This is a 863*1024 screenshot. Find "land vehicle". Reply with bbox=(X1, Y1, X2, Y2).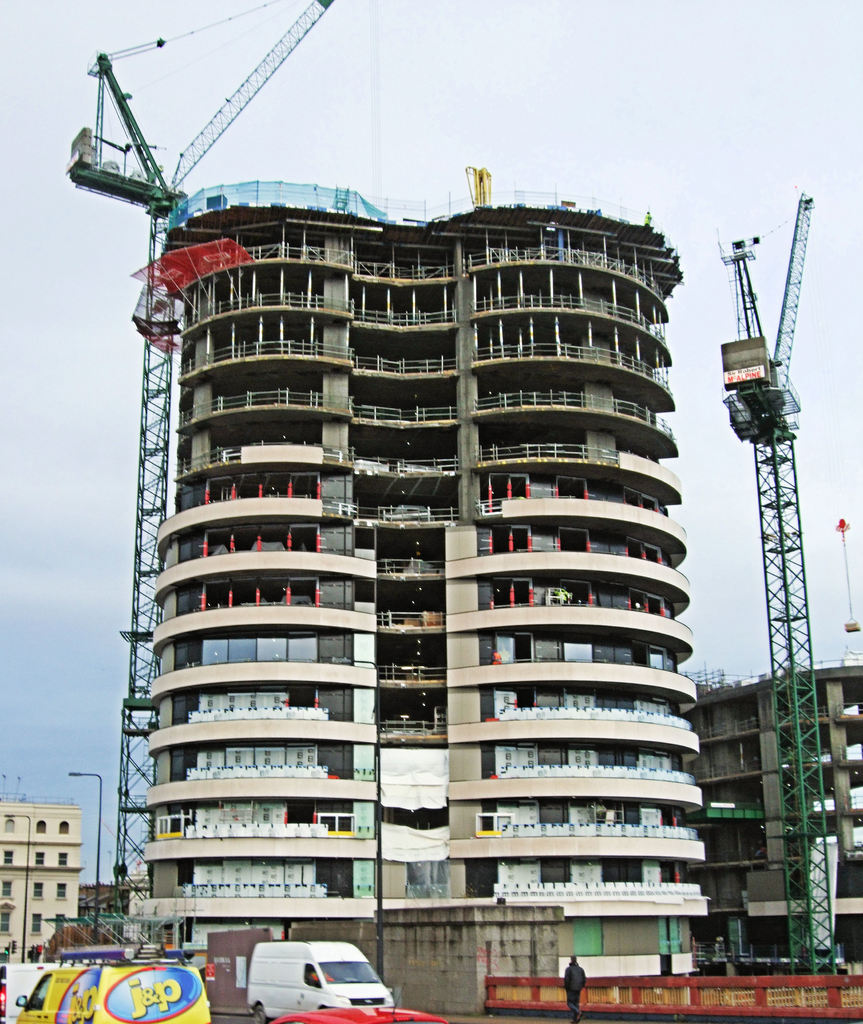
bbox=(24, 934, 233, 1023).
